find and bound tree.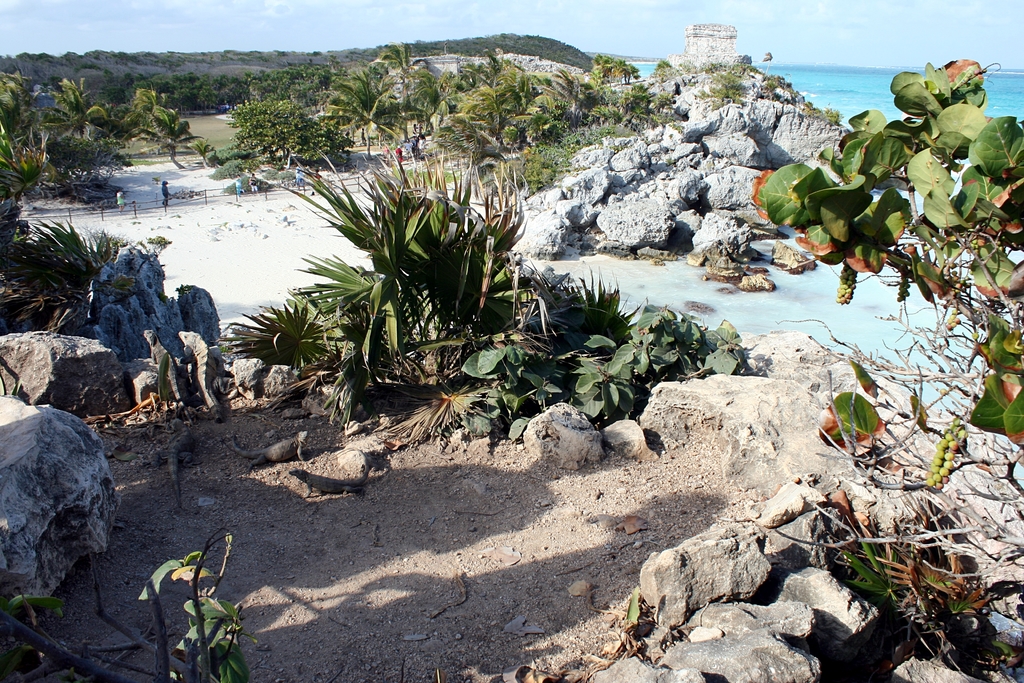
Bound: (left=280, top=111, right=355, bottom=168).
